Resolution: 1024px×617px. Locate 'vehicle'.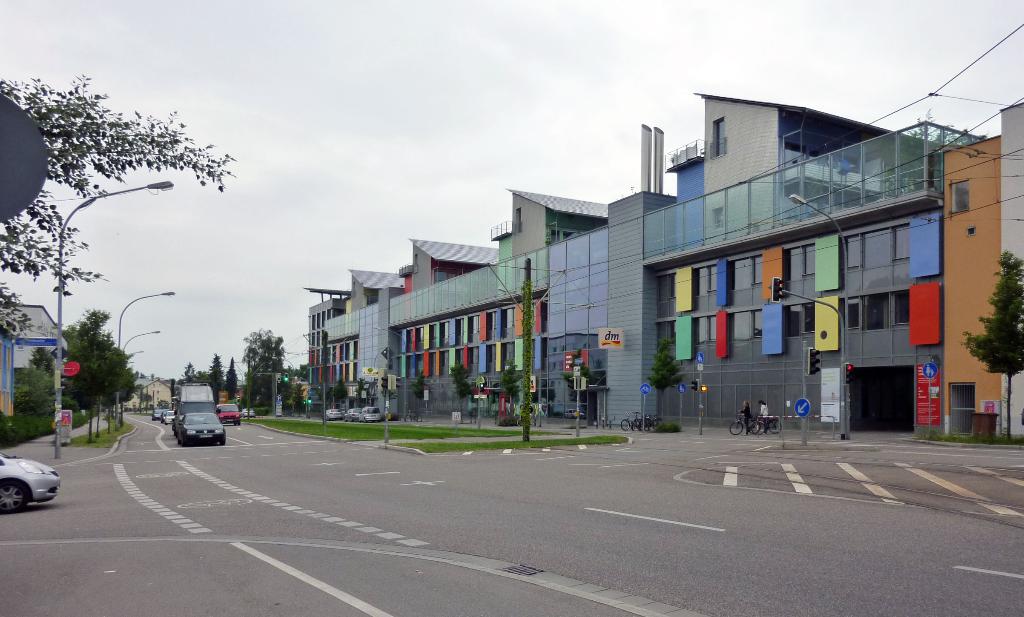
pyautogui.locateOnScreen(152, 408, 163, 420).
